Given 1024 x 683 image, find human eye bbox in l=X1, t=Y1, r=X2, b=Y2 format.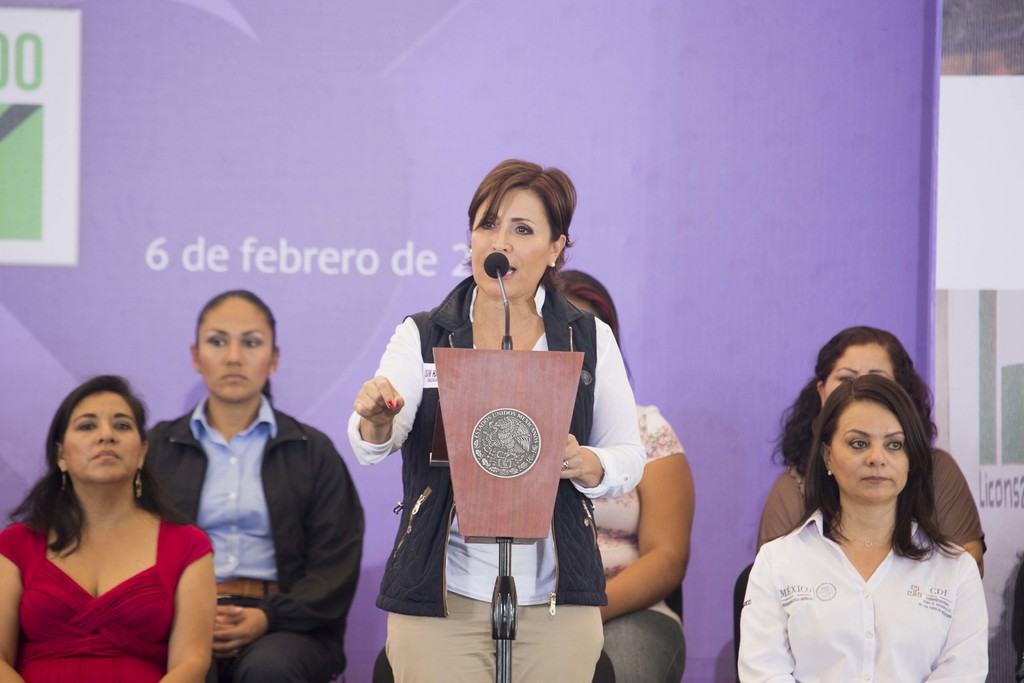
l=514, t=222, r=532, b=235.
